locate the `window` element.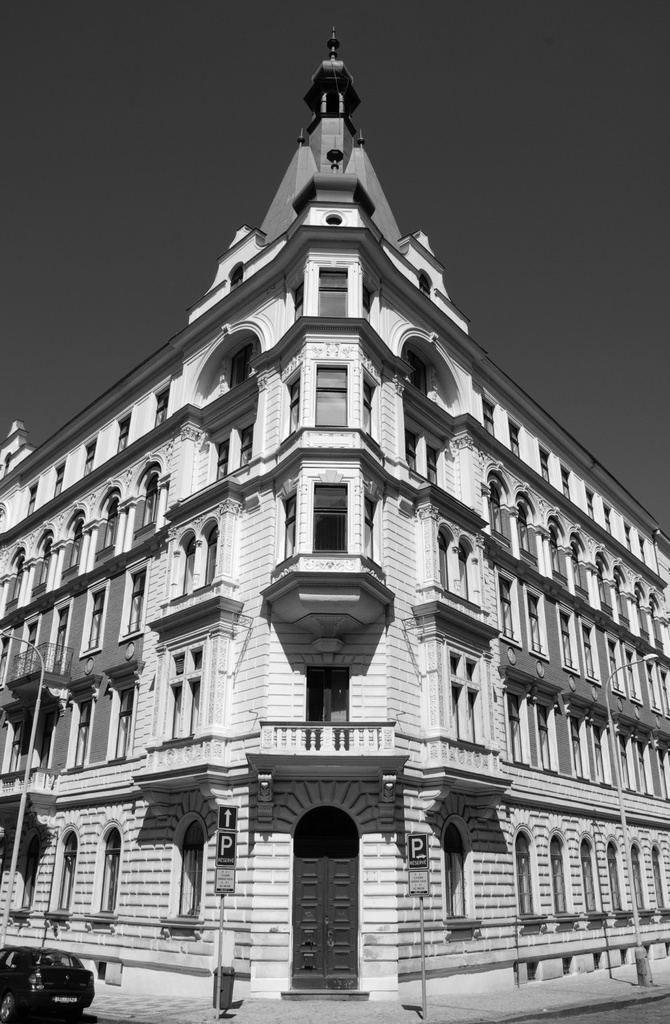
Element bbox: 311,261,352,323.
